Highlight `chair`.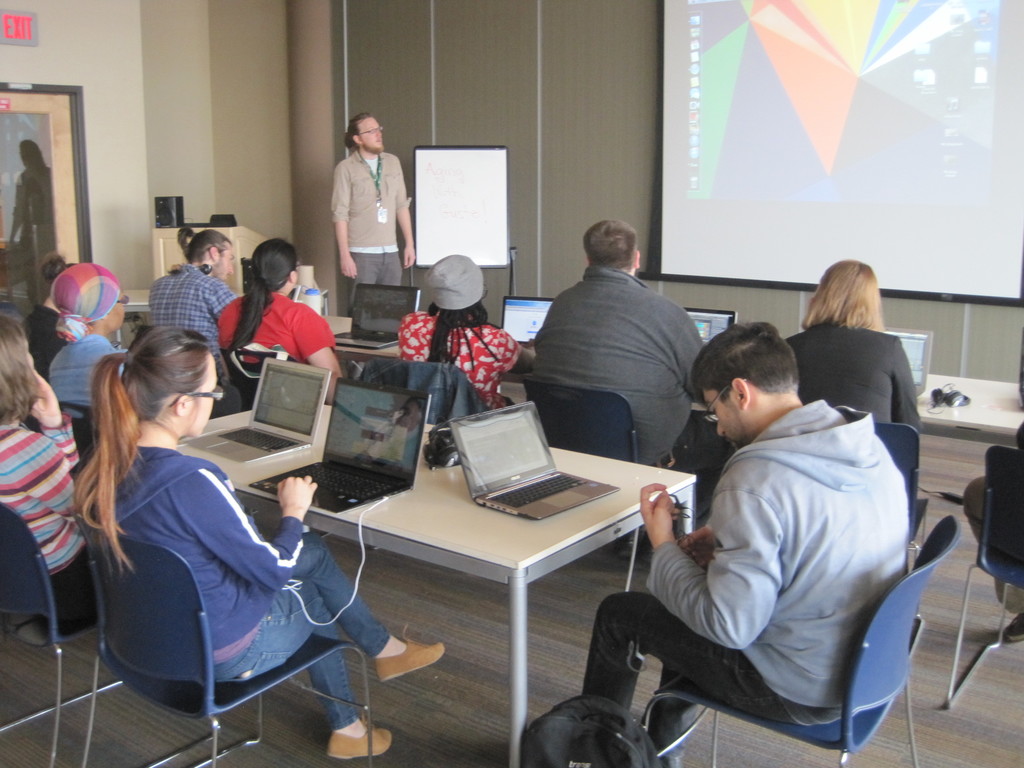
Highlighted region: 871, 419, 932, 563.
